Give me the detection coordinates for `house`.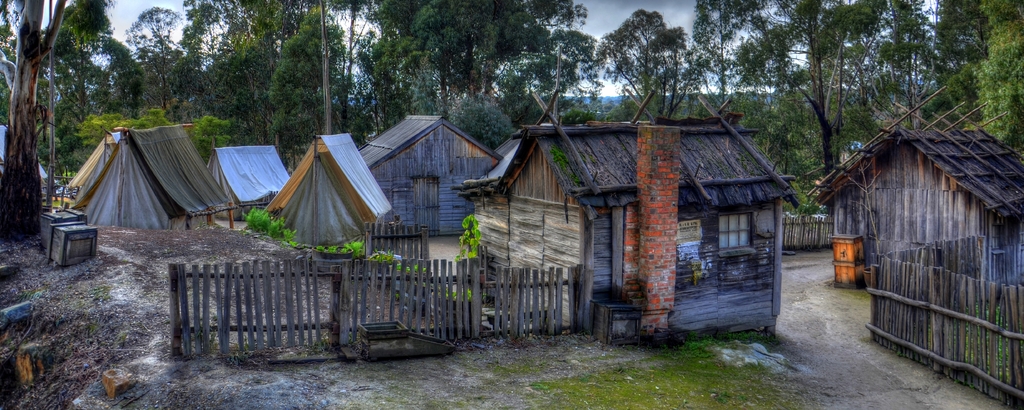
l=354, t=106, r=504, b=236.
